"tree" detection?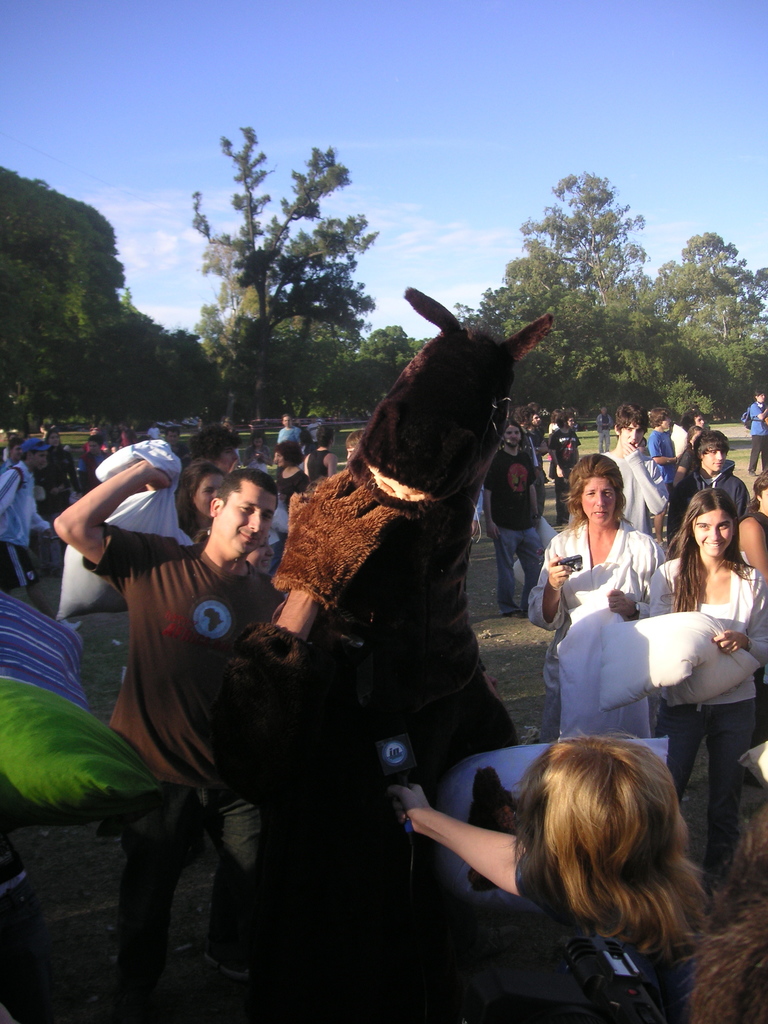
bbox=[504, 168, 655, 307]
